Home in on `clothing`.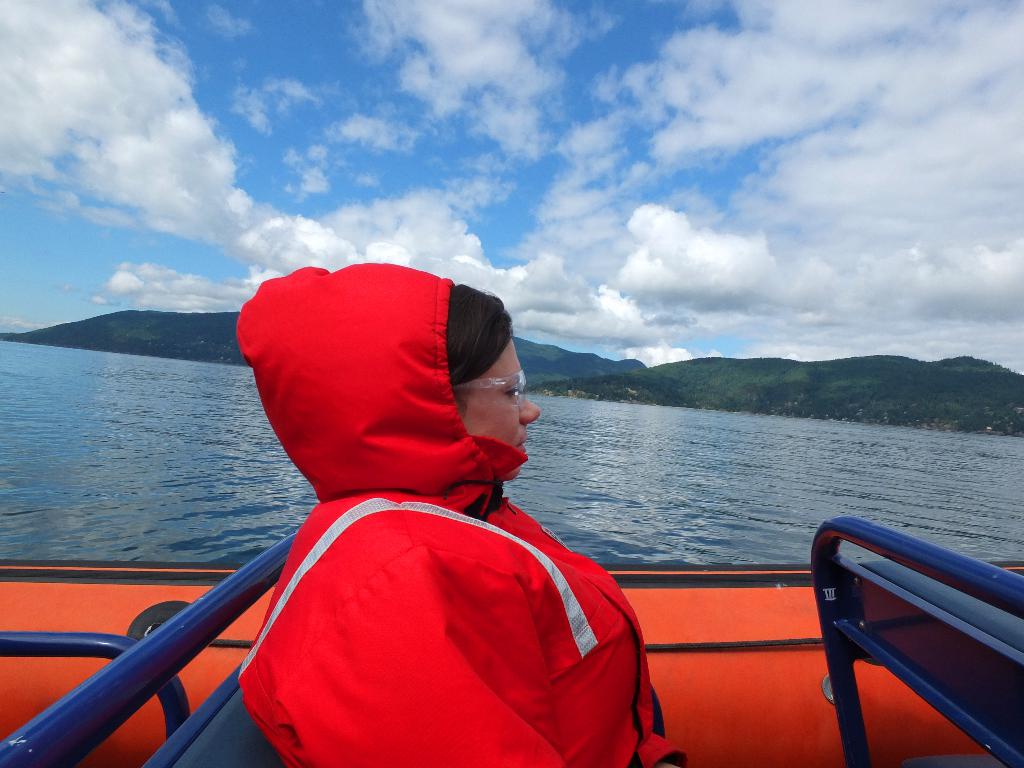
Homed in at region(121, 378, 675, 760).
